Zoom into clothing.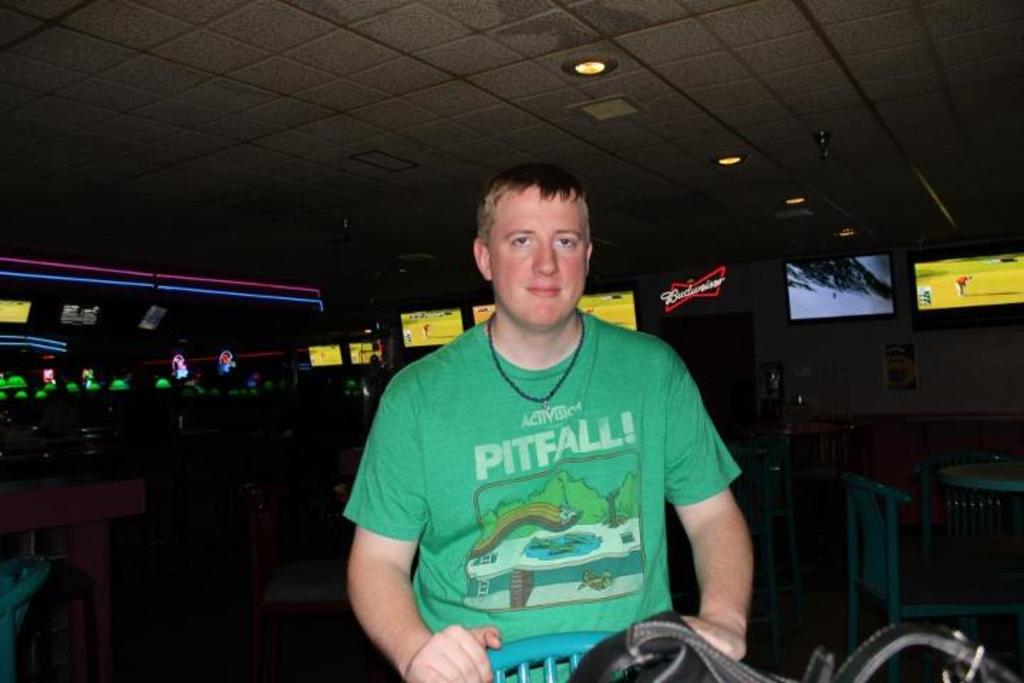
Zoom target: 357, 293, 724, 656.
